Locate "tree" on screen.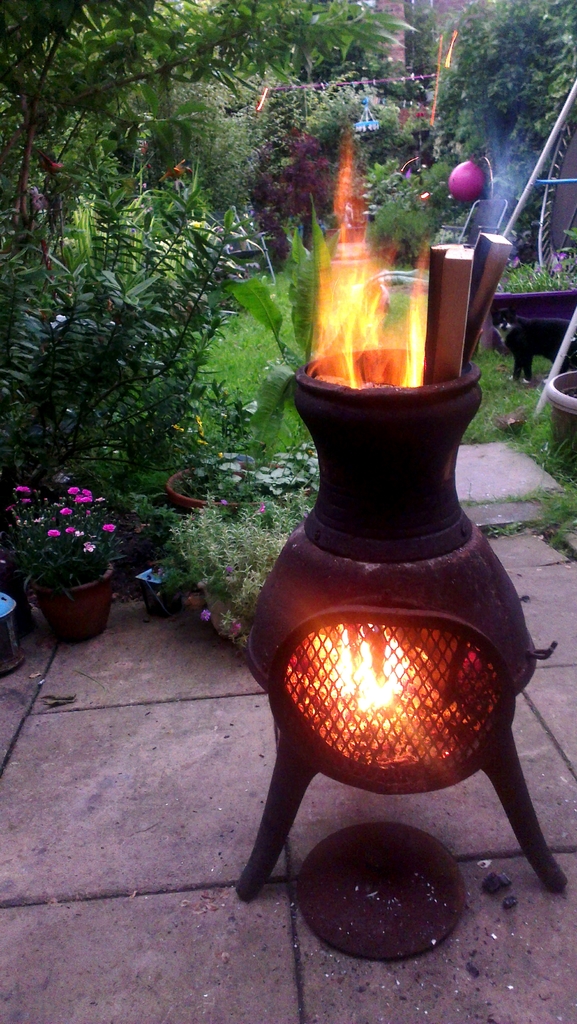
On screen at x1=450, y1=0, x2=576, y2=177.
